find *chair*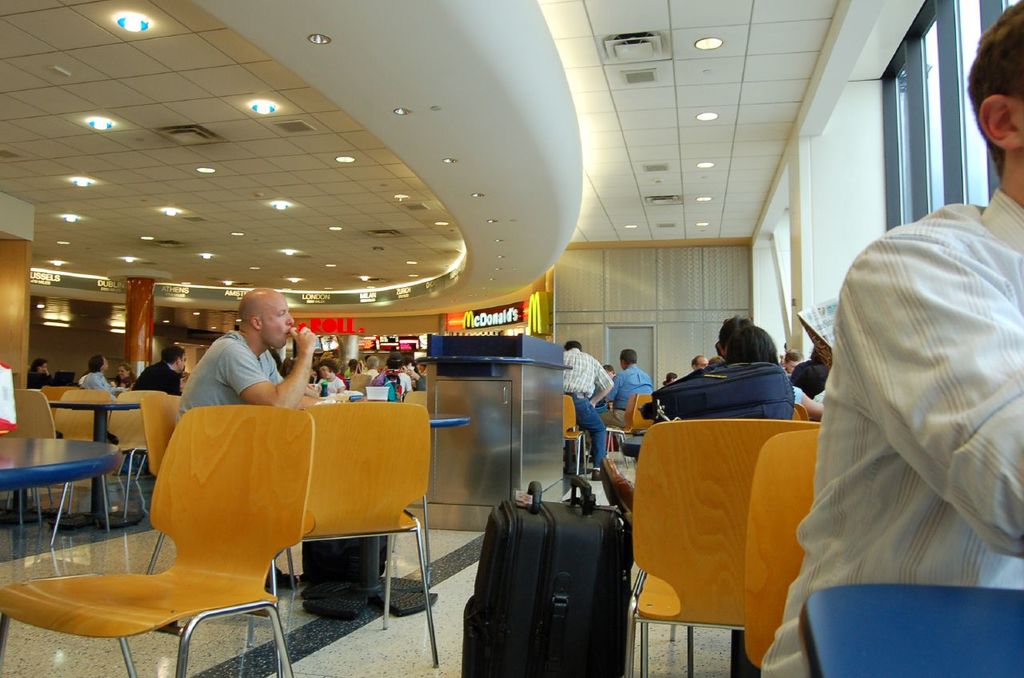
detection(141, 394, 294, 606)
